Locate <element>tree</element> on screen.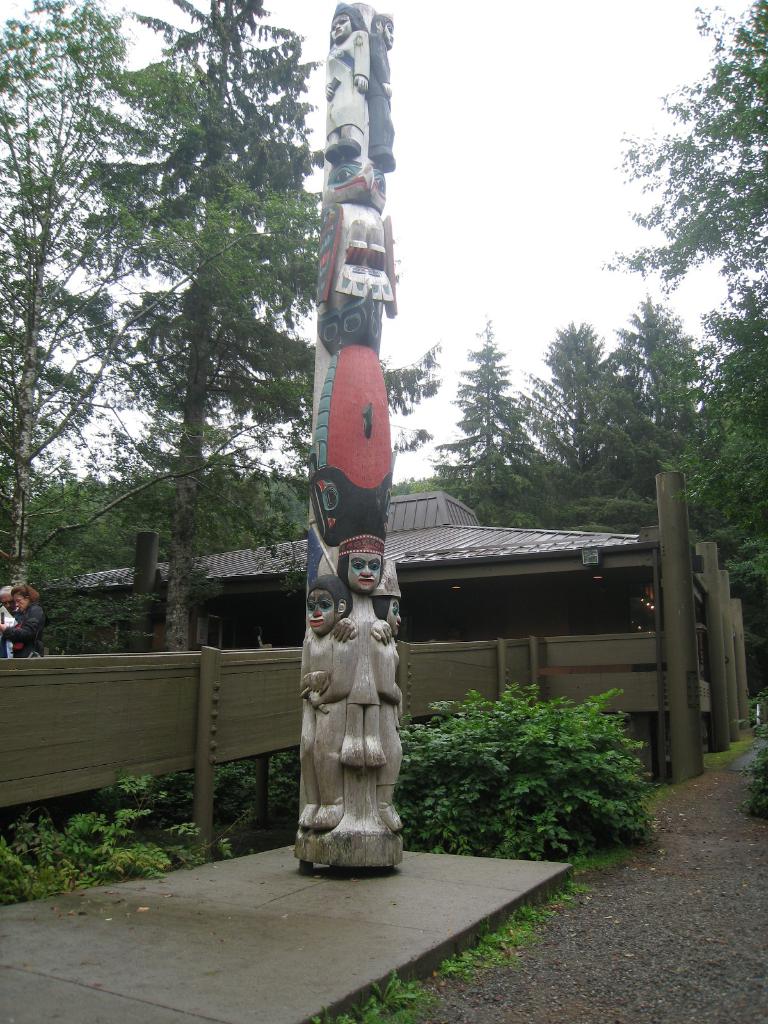
On screen at (415,312,536,517).
